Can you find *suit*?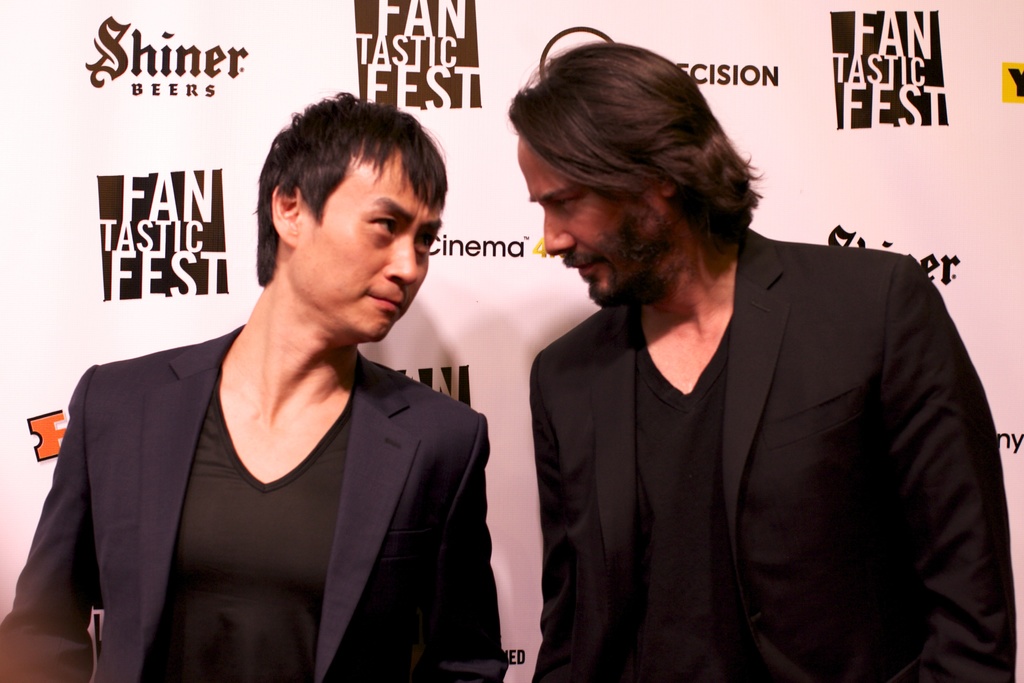
Yes, bounding box: locate(25, 231, 502, 671).
